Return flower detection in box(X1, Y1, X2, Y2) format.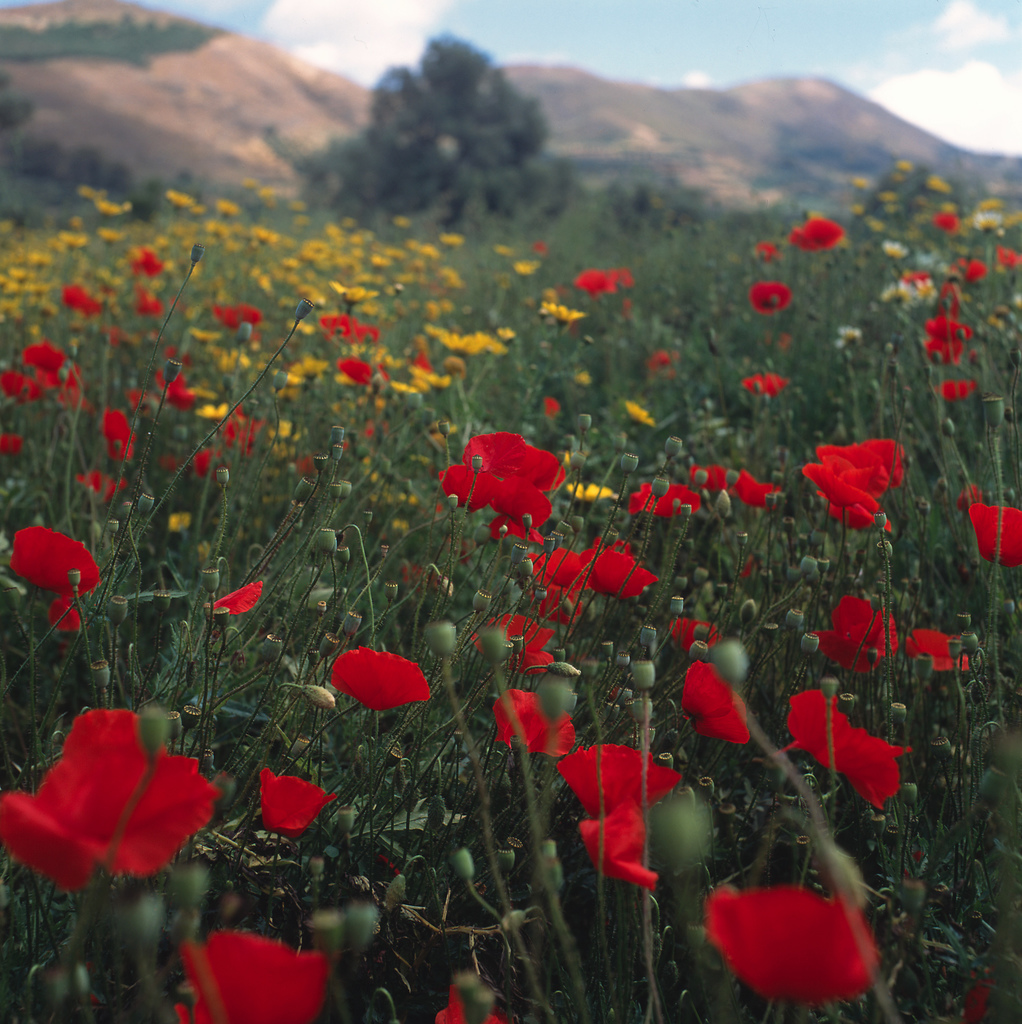
box(624, 398, 659, 429).
